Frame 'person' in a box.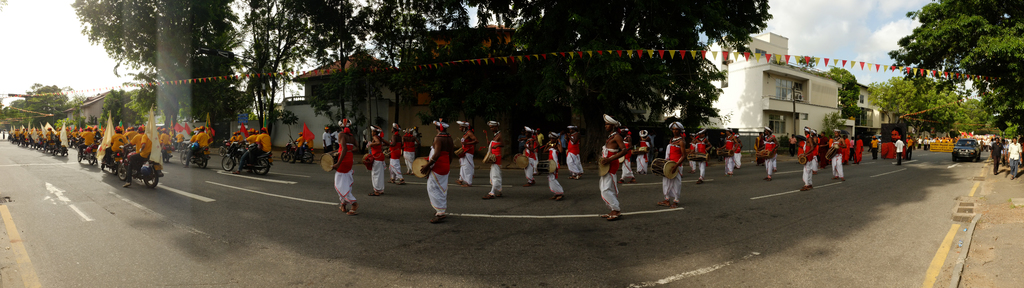
(799, 125, 821, 186).
